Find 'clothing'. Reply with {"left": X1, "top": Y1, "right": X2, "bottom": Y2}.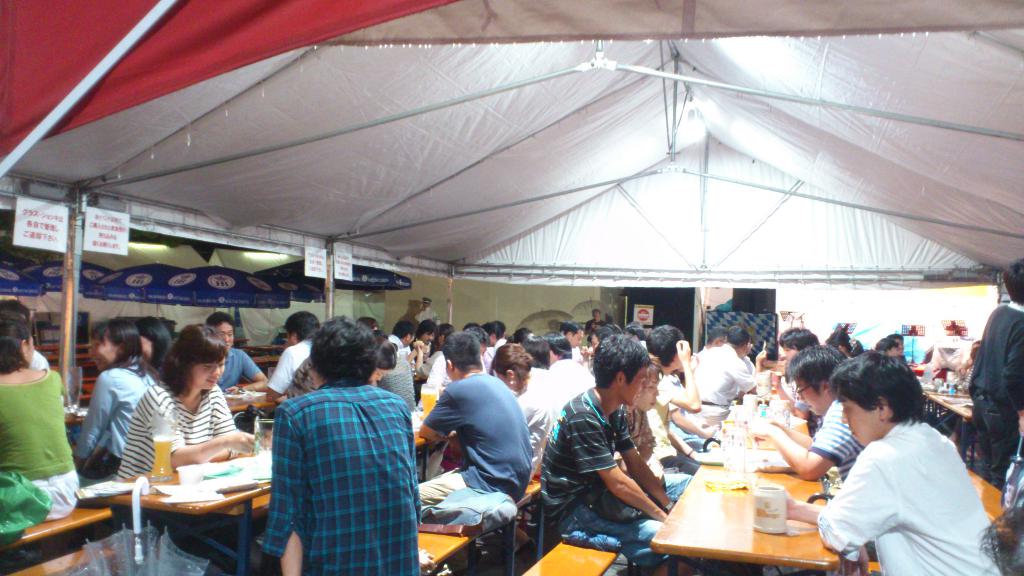
{"left": 255, "top": 355, "right": 420, "bottom": 575}.
